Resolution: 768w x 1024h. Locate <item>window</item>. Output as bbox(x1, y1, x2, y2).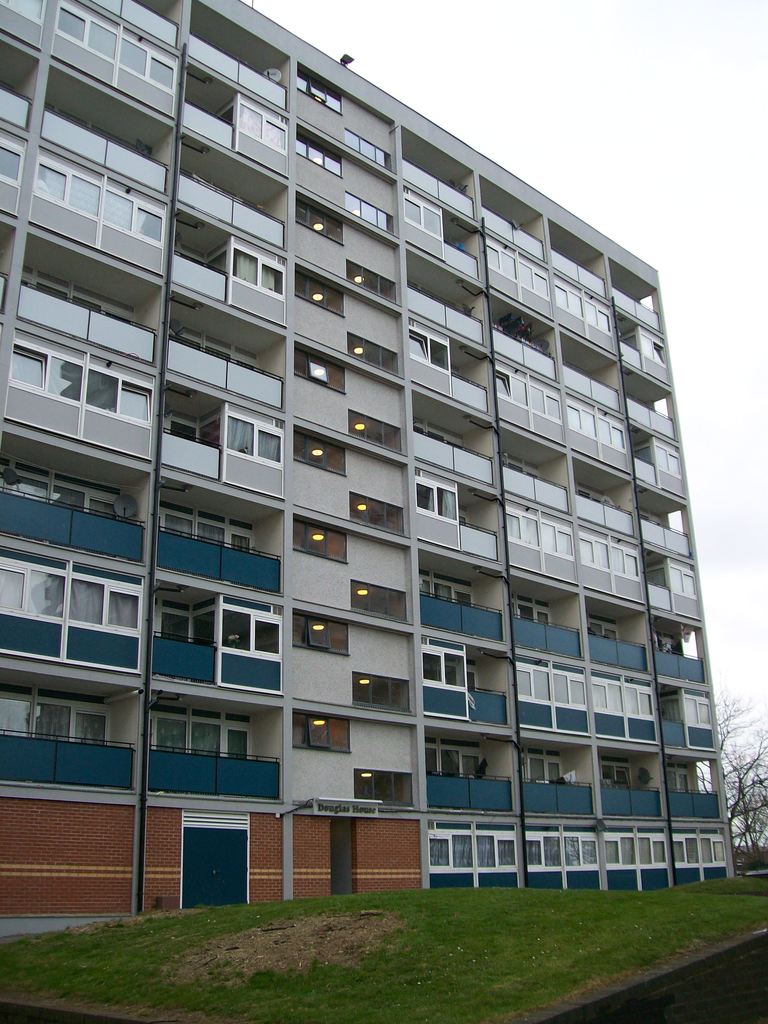
bbox(345, 129, 389, 164).
